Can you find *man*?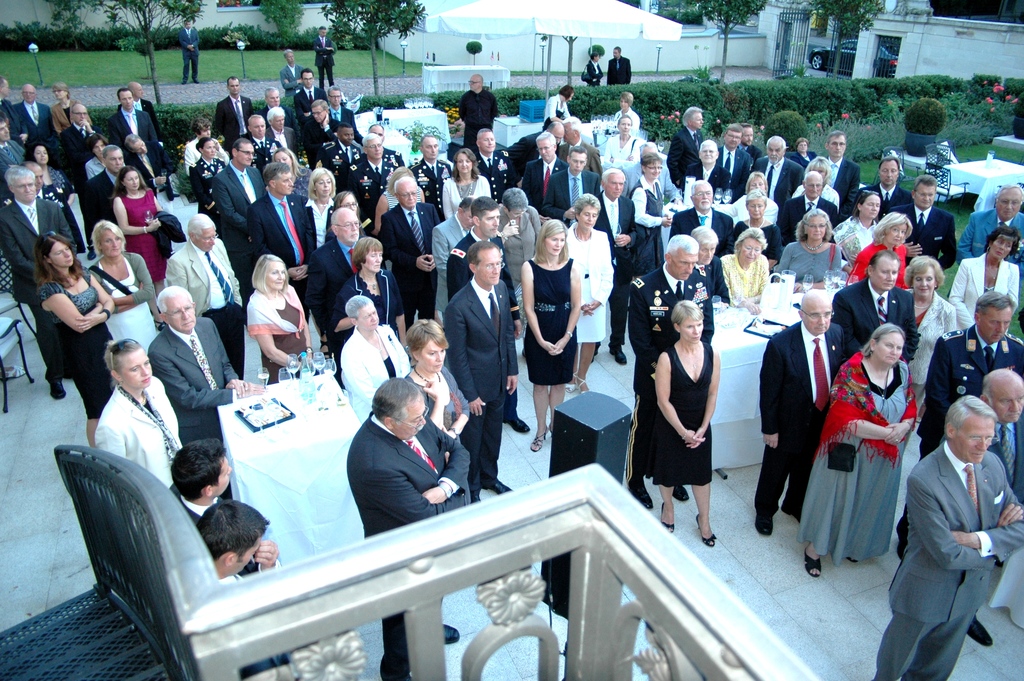
Yes, bounding box: <region>196, 498, 280, 584</region>.
